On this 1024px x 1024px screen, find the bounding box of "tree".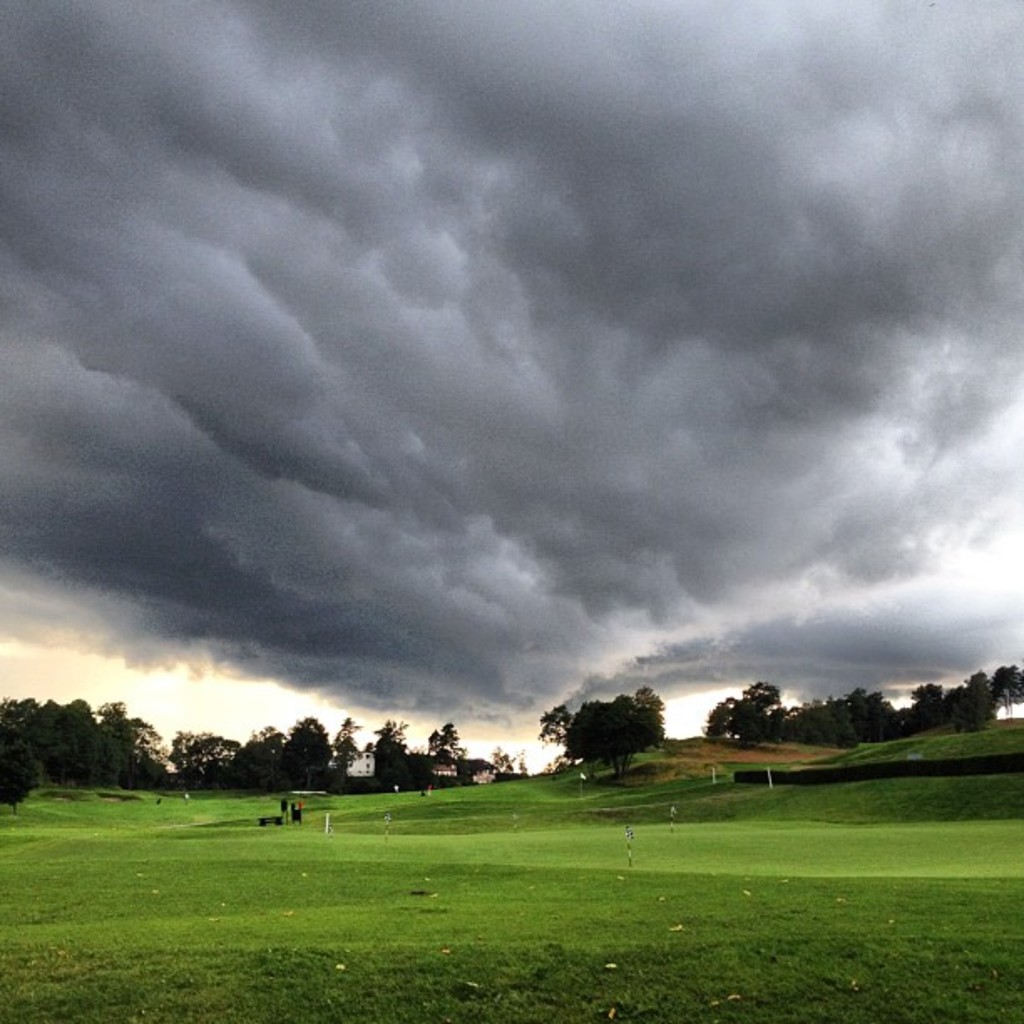
Bounding box: [left=184, top=731, right=243, bottom=793].
